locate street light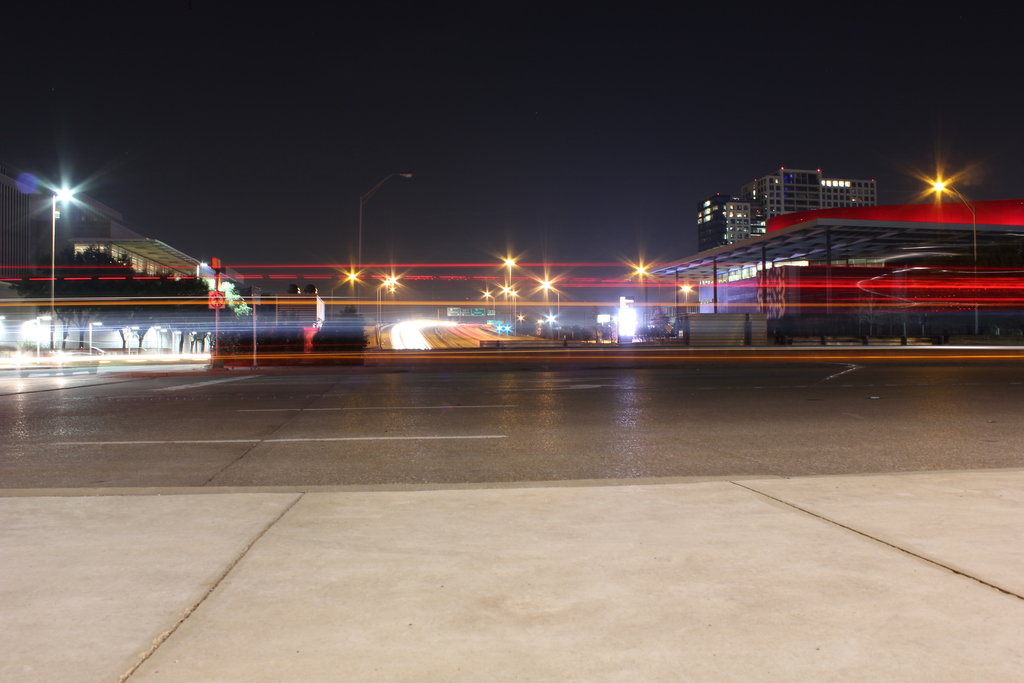
{"left": 89, "top": 322, "right": 104, "bottom": 346}
